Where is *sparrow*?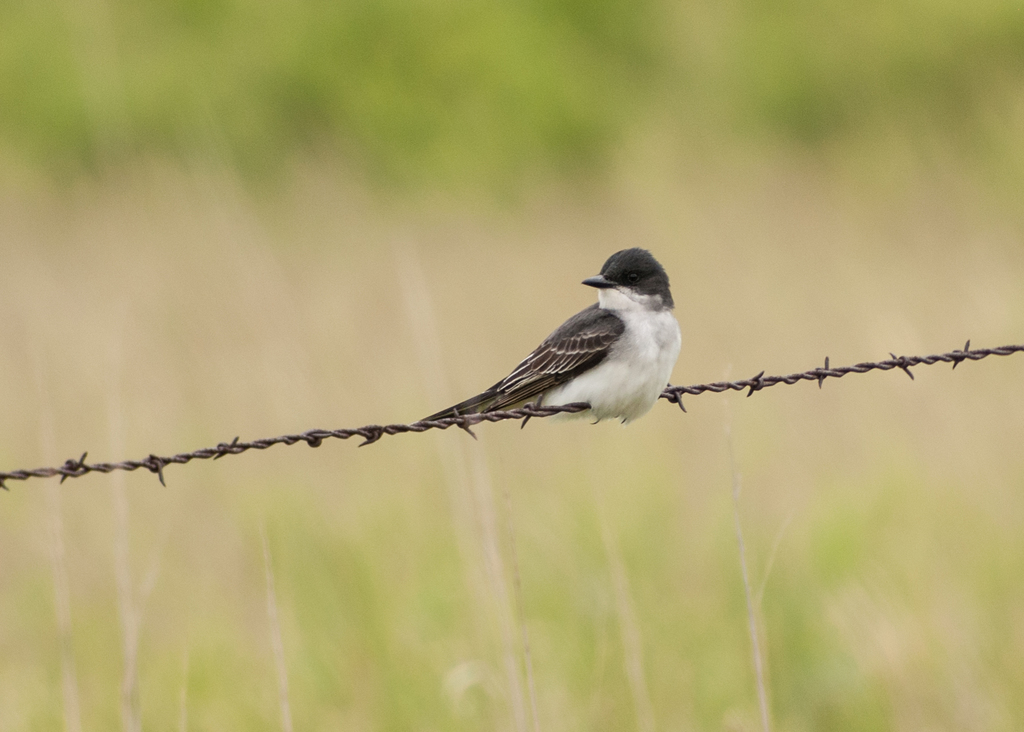
crop(416, 247, 687, 421).
